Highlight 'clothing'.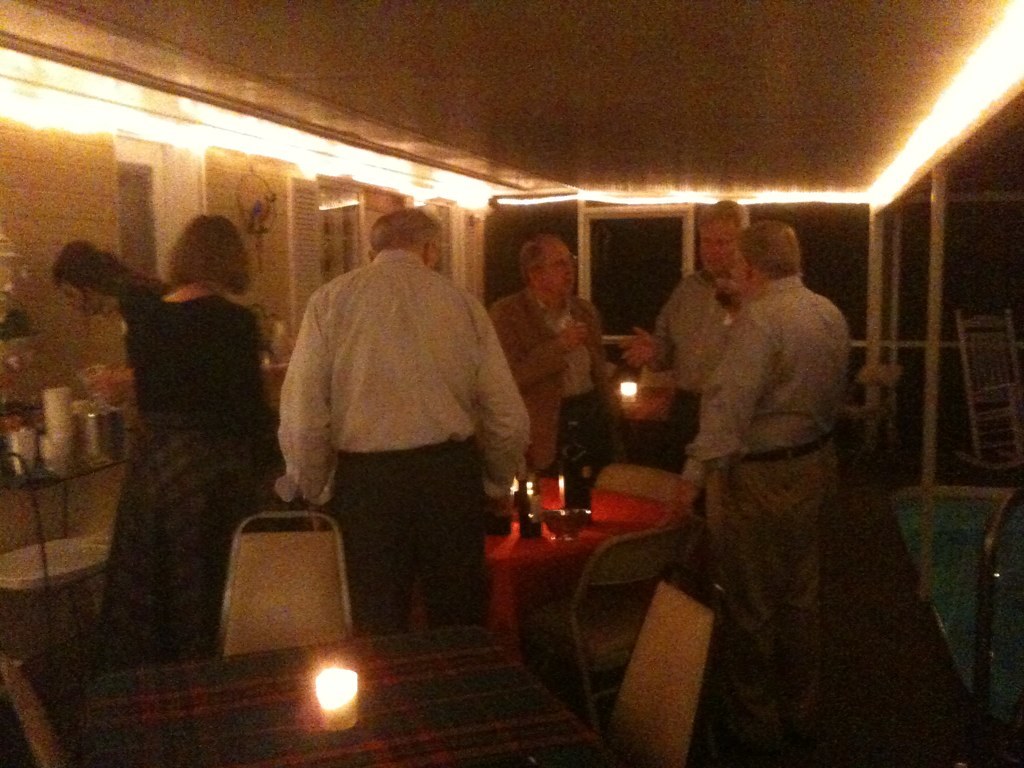
Highlighted region: region(269, 251, 534, 624).
